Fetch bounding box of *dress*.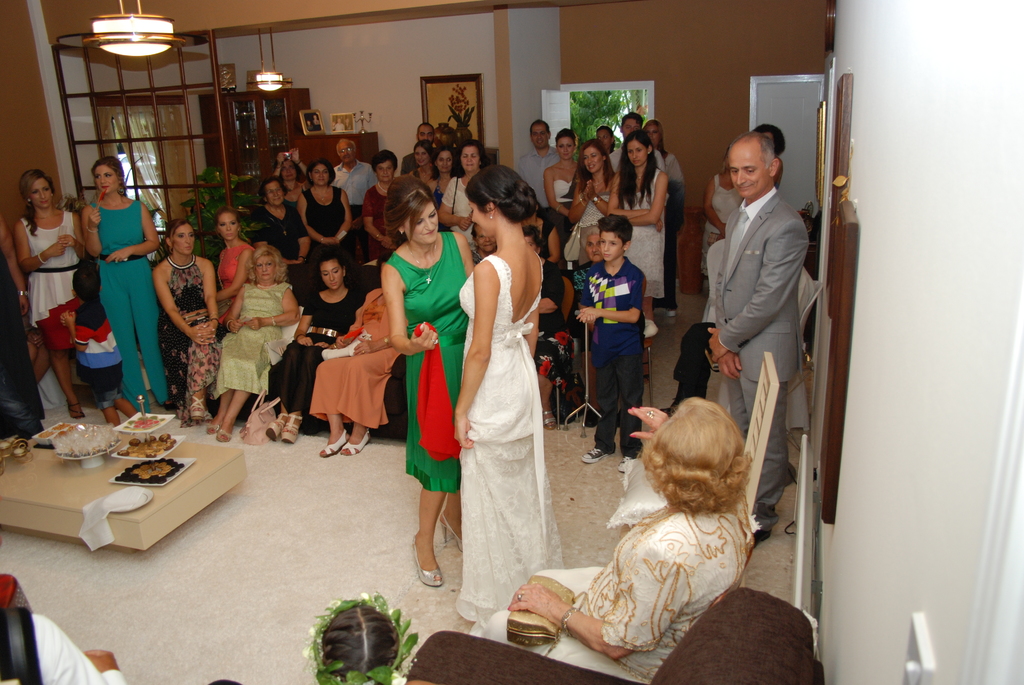
Bbox: <box>619,168,666,300</box>.
